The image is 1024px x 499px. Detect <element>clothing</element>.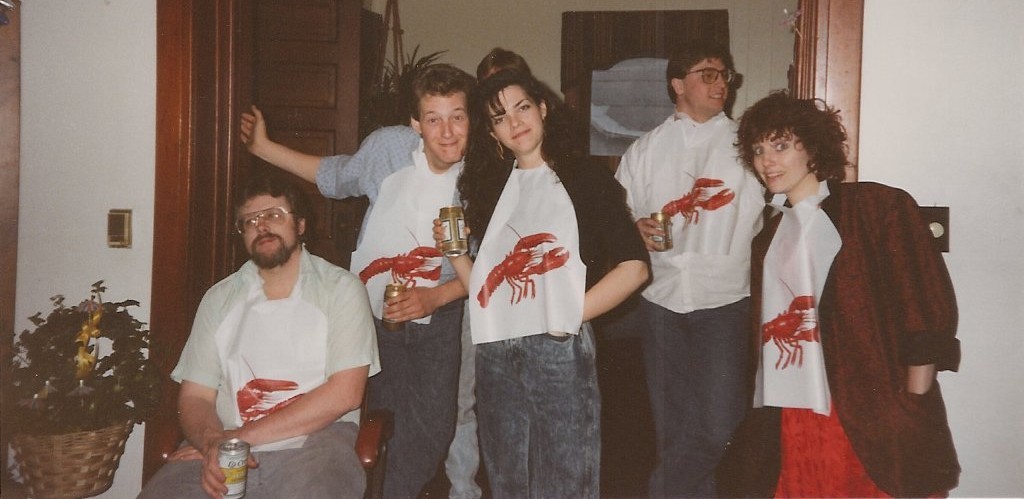
Detection: box=[459, 171, 635, 498].
